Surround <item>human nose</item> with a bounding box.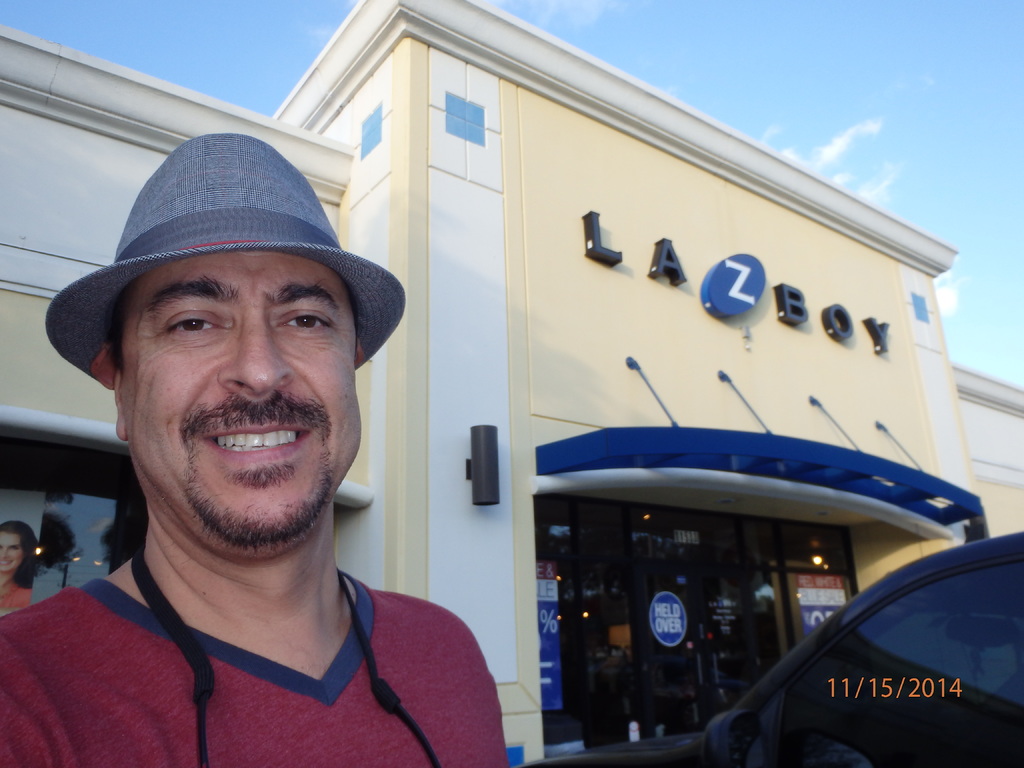
x1=217 y1=304 x2=295 y2=404.
